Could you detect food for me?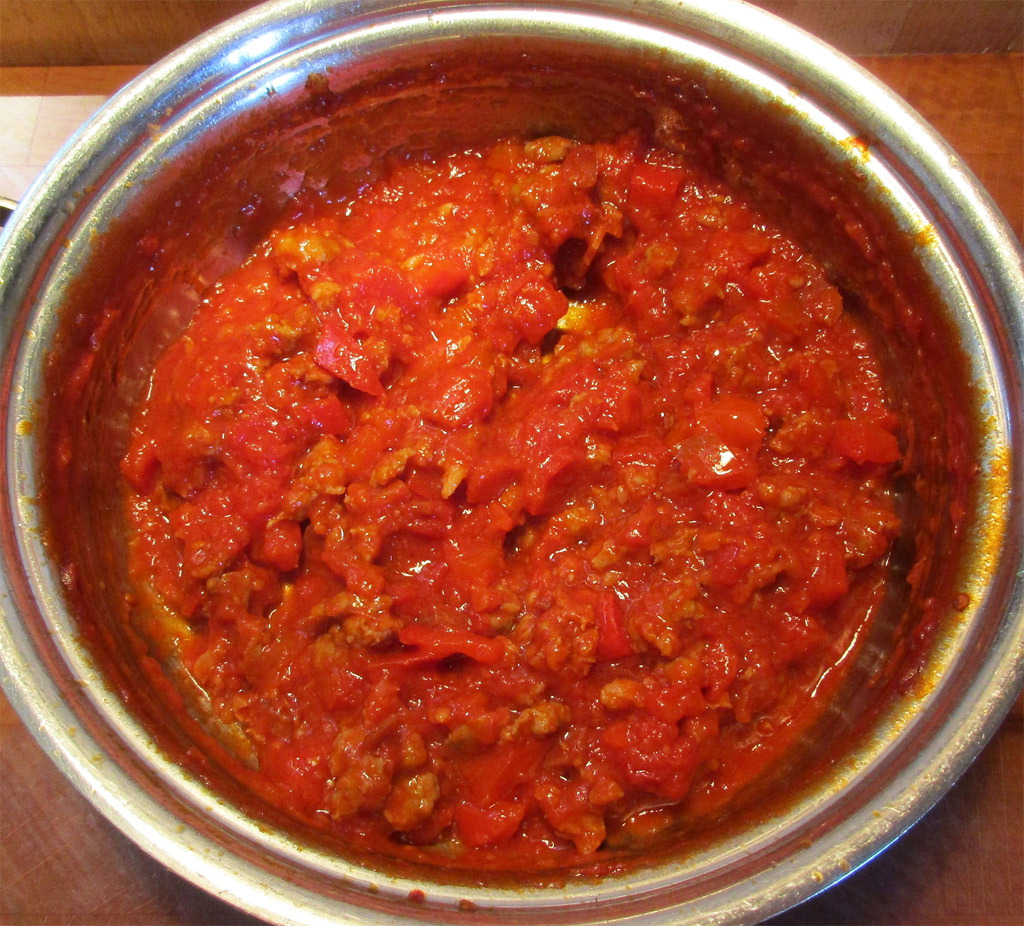
Detection result: crop(119, 132, 907, 866).
